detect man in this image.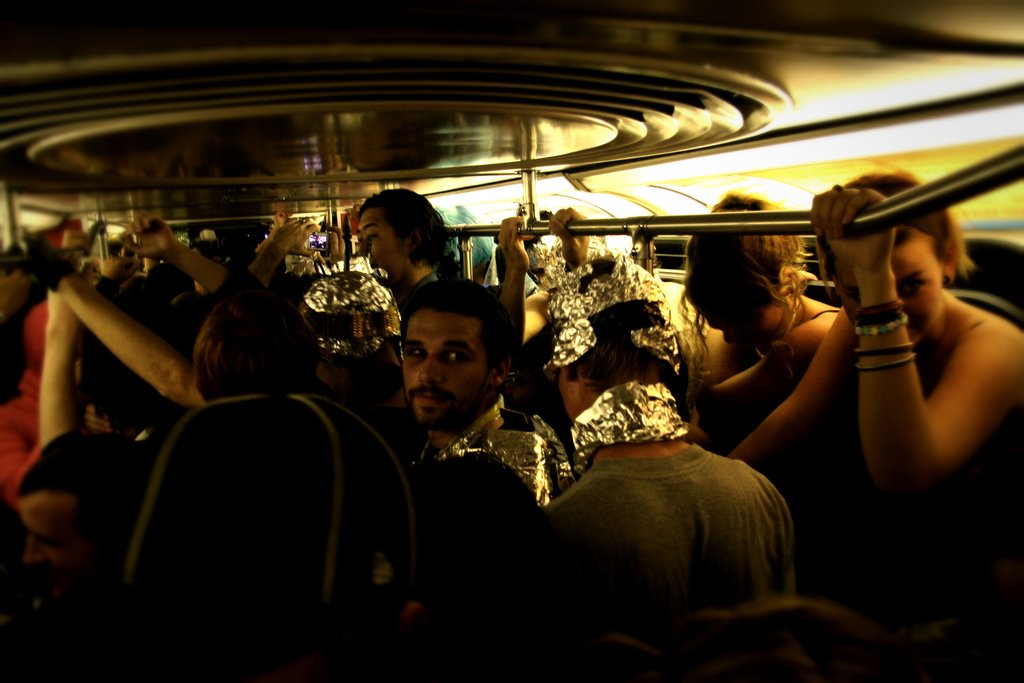
Detection: <box>350,272,566,555</box>.
